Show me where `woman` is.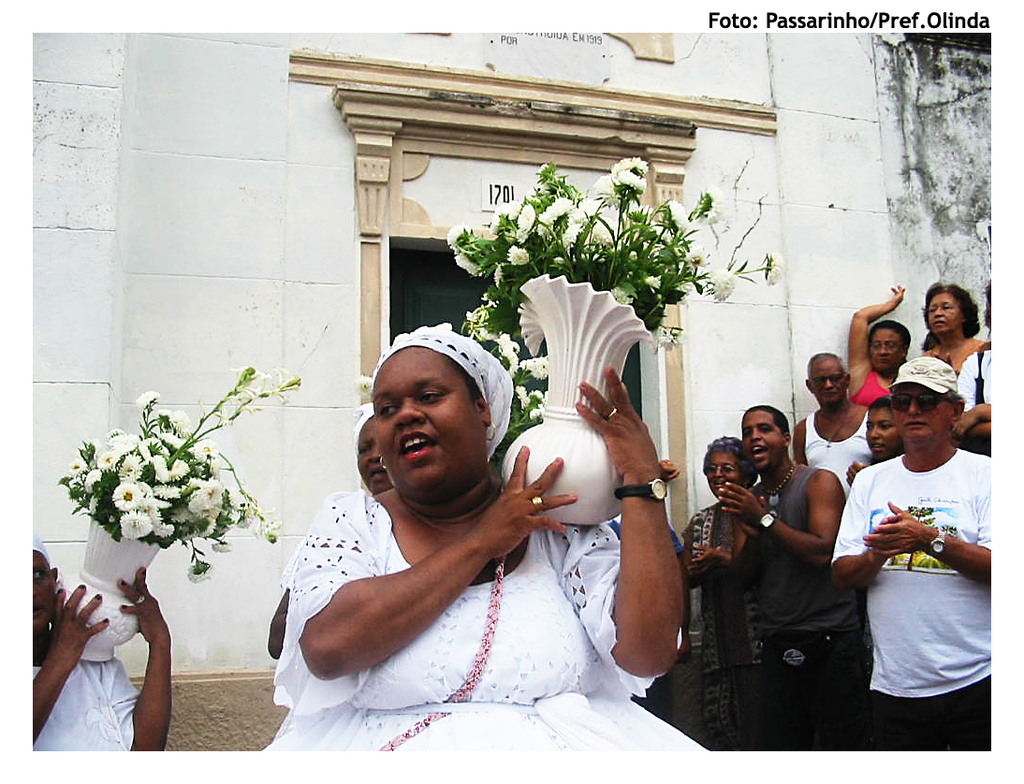
`woman` is at [259,399,399,660].
